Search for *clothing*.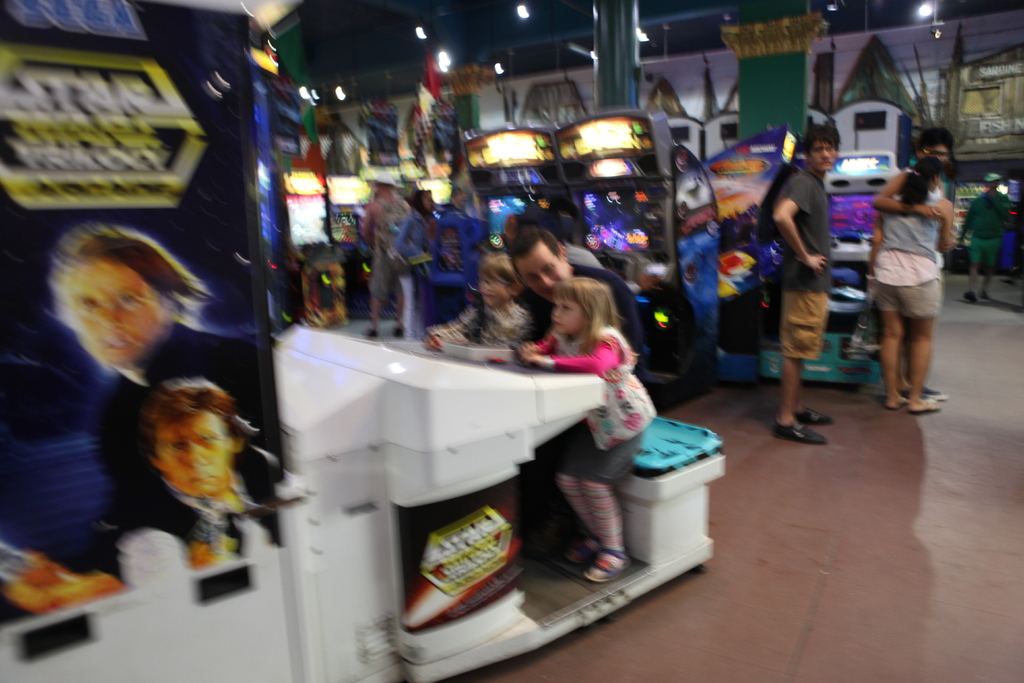
Found at 429 294 533 353.
